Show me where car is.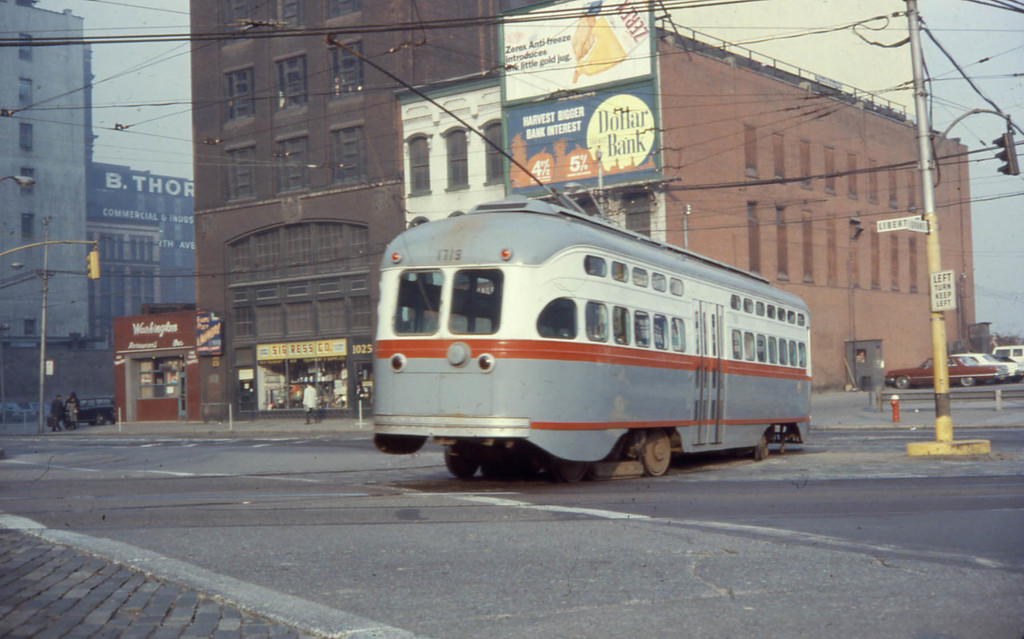
car is at <bbox>944, 352, 1018, 385</bbox>.
